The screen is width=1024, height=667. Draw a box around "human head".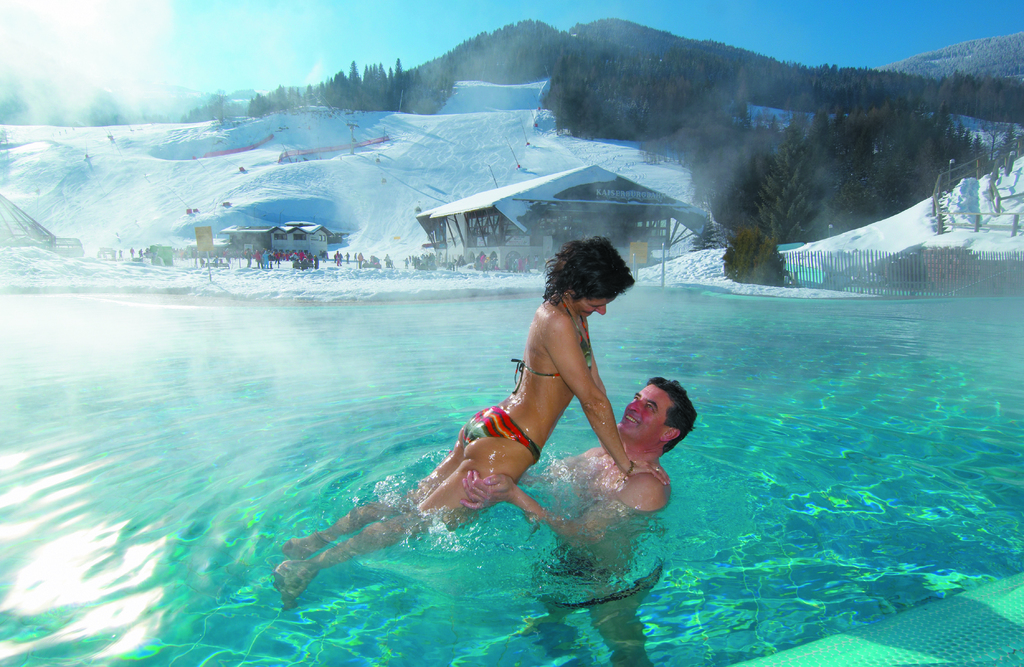
615, 375, 692, 454.
